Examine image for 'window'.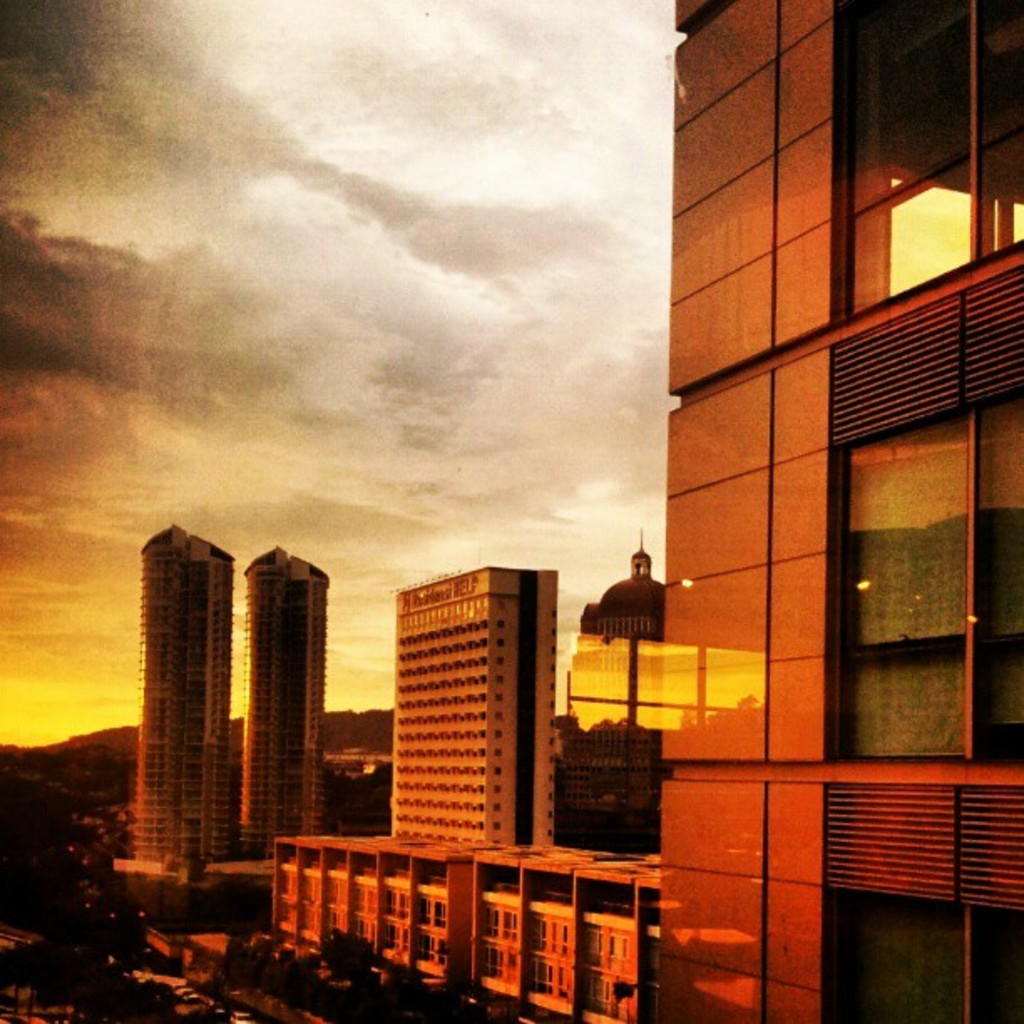
Examination result: {"left": 838, "top": 0, "right": 1022, "bottom": 321}.
